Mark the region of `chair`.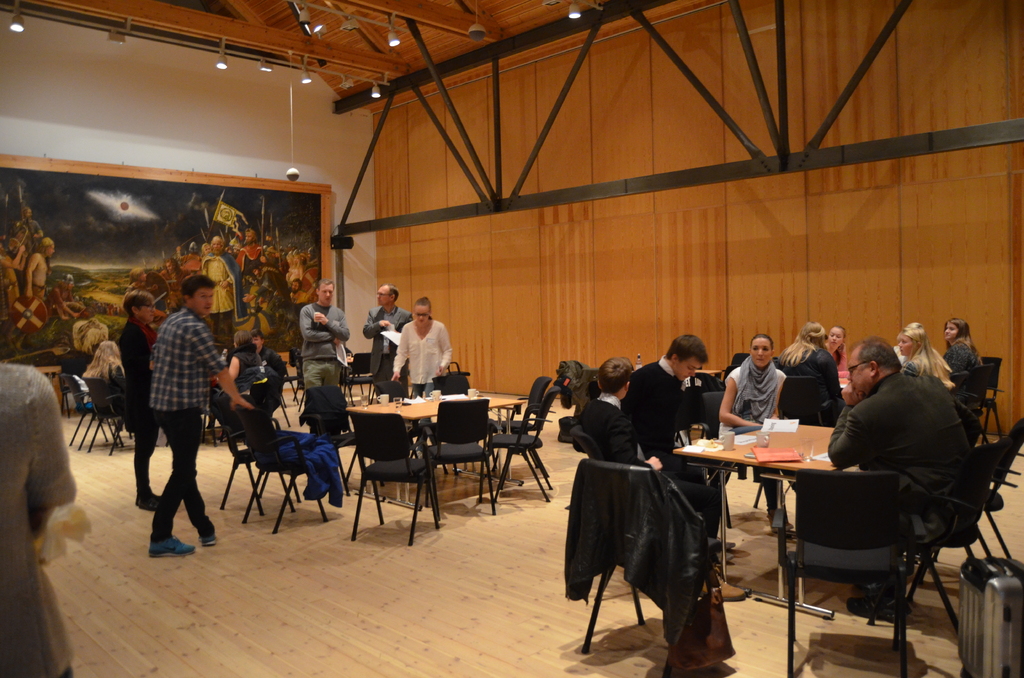
Region: <box>486,373,550,480</box>.
